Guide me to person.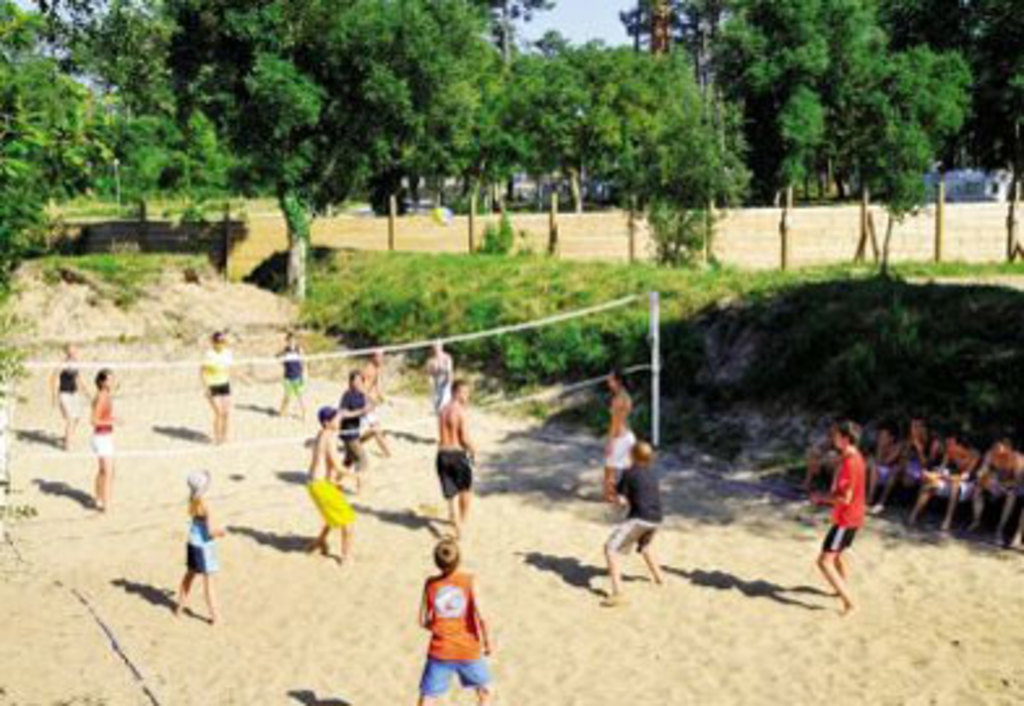
Guidance: x1=26, y1=341, x2=94, y2=464.
